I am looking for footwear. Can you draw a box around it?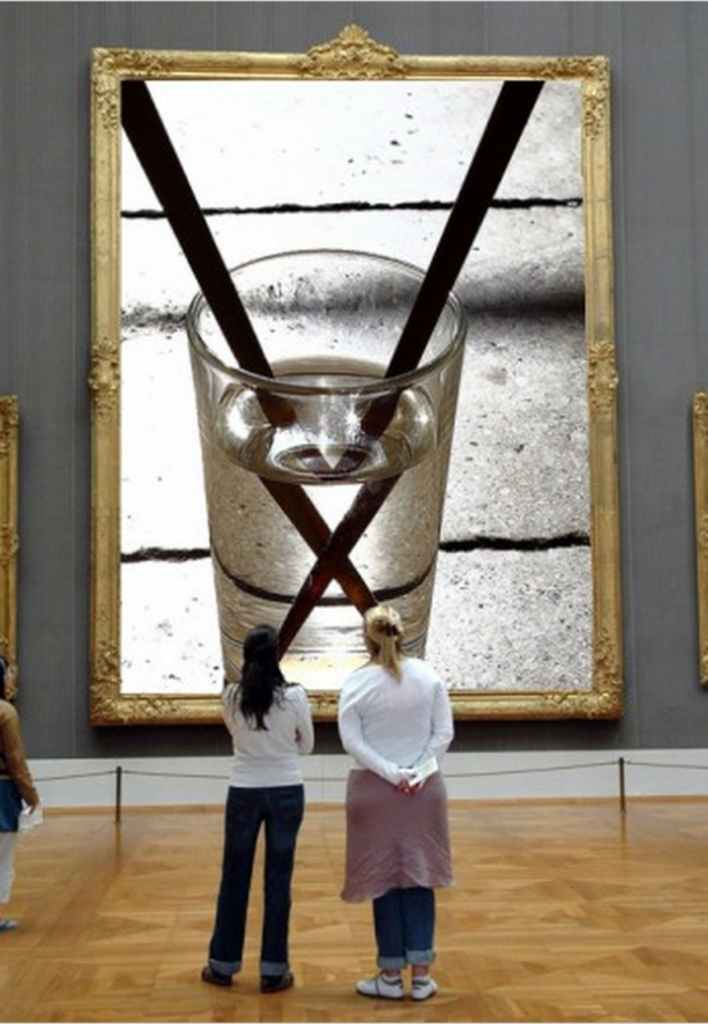
Sure, the bounding box is [4,918,16,929].
